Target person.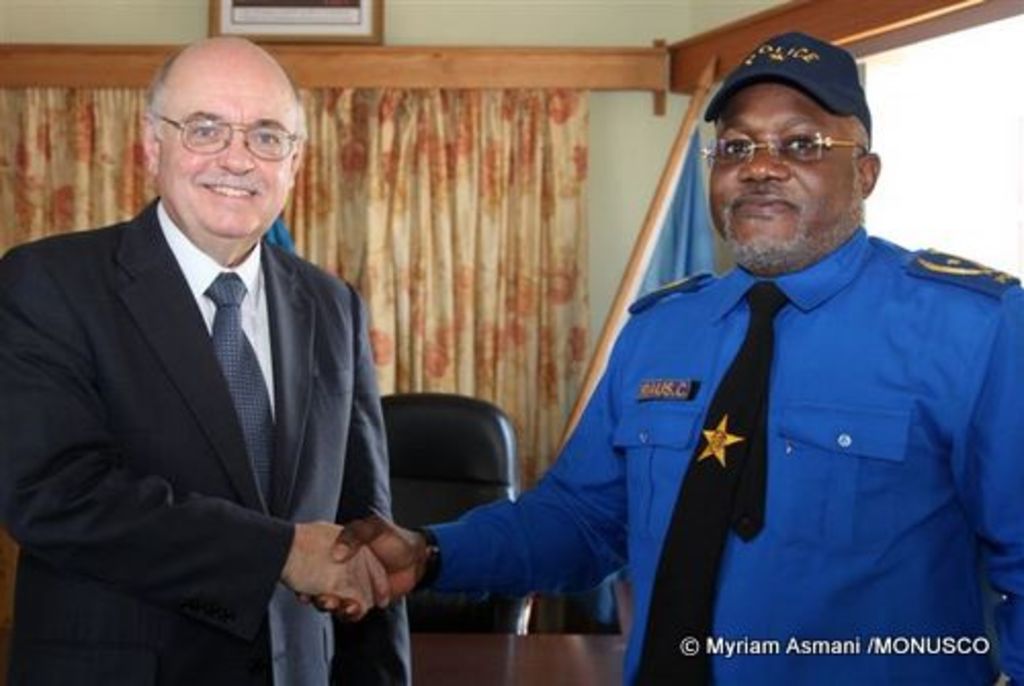
Target region: region(0, 33, 414, 684).
